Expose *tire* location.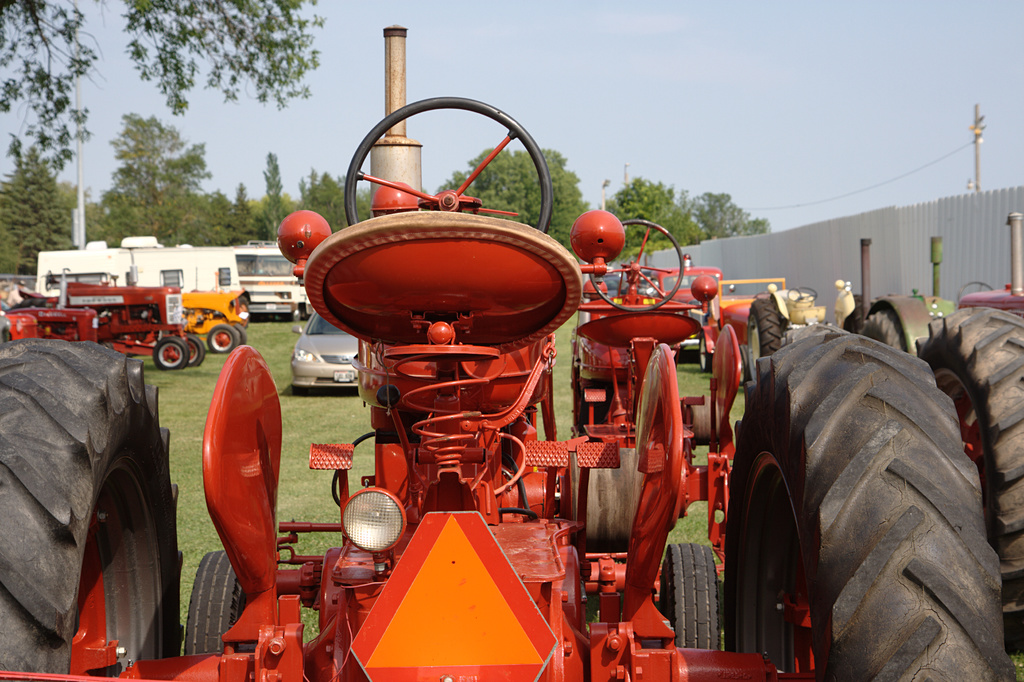
Exposed at select_region(658, 543, 722, 651).
